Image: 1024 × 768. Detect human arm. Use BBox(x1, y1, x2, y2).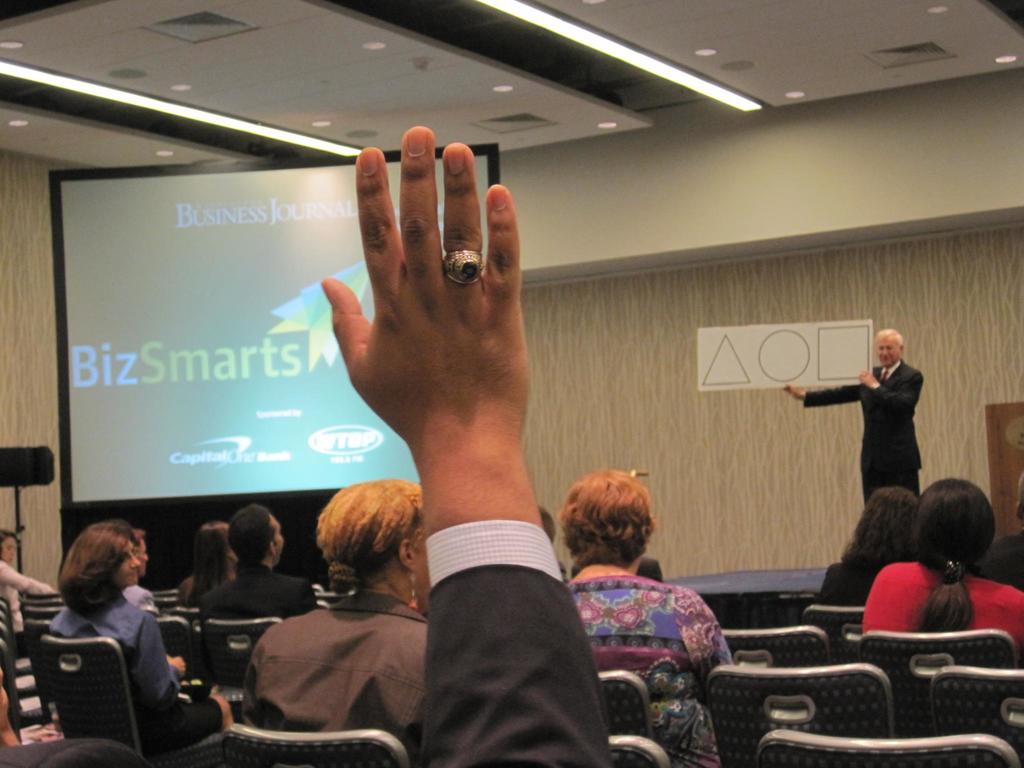
BBox(285, 575, 321, 620).
